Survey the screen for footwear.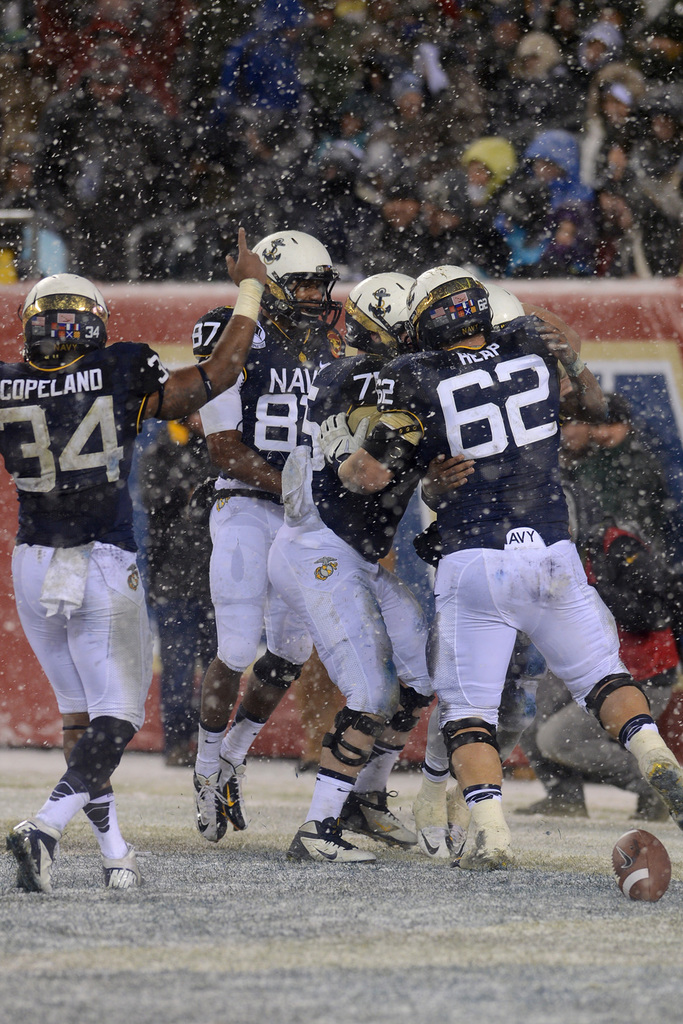
Survey found: (100,843,142,890).
